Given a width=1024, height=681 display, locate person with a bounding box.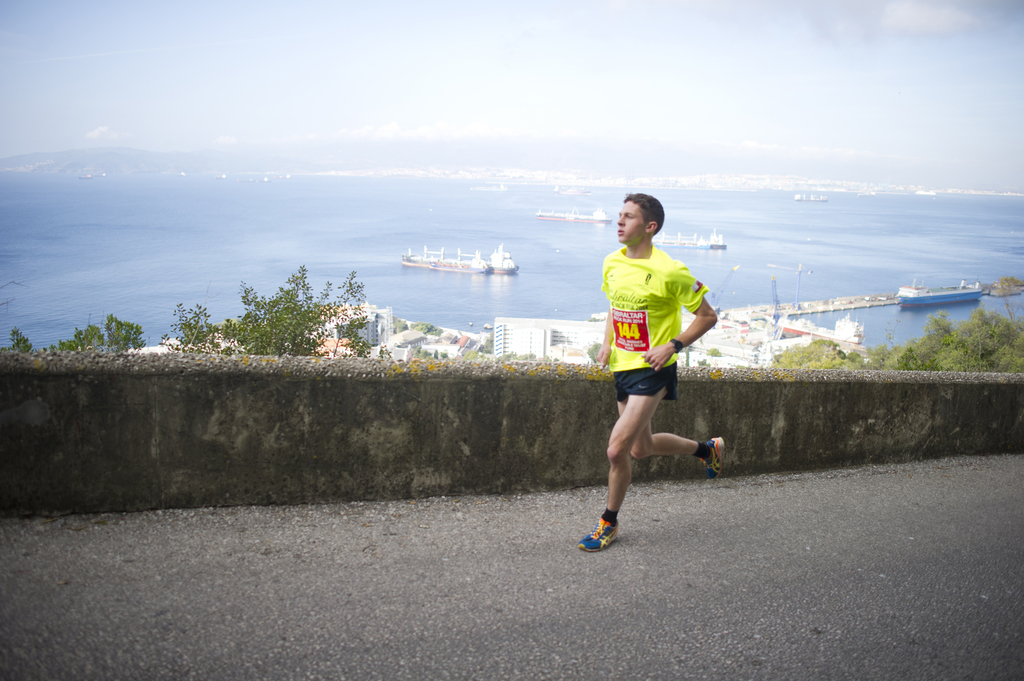
Located: bbox=[589, 178, 723, 554].
